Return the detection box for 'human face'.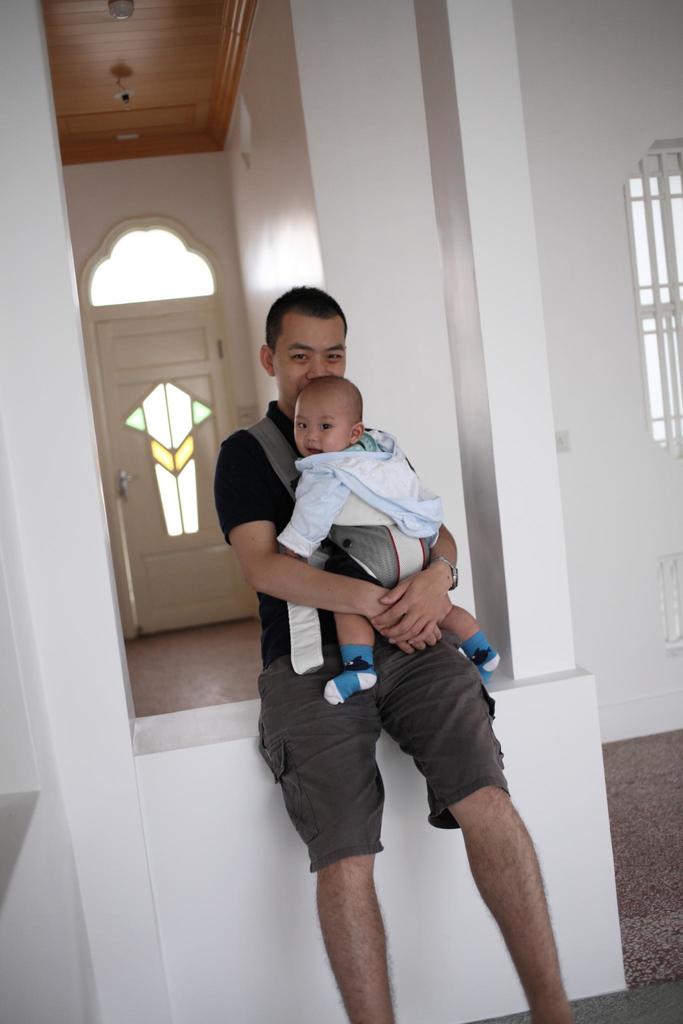
pyautogui.locateOnScreen(295, 406, 346, 455).
